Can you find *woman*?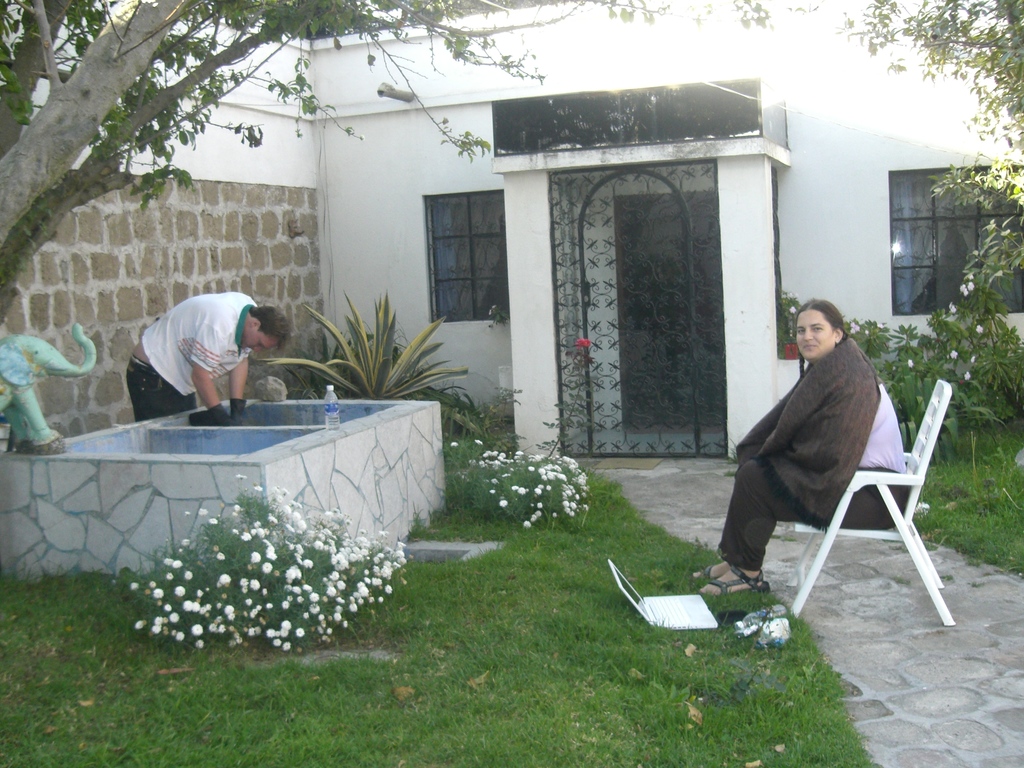
Yes, bounding box: (685, 290, 929, 618).
